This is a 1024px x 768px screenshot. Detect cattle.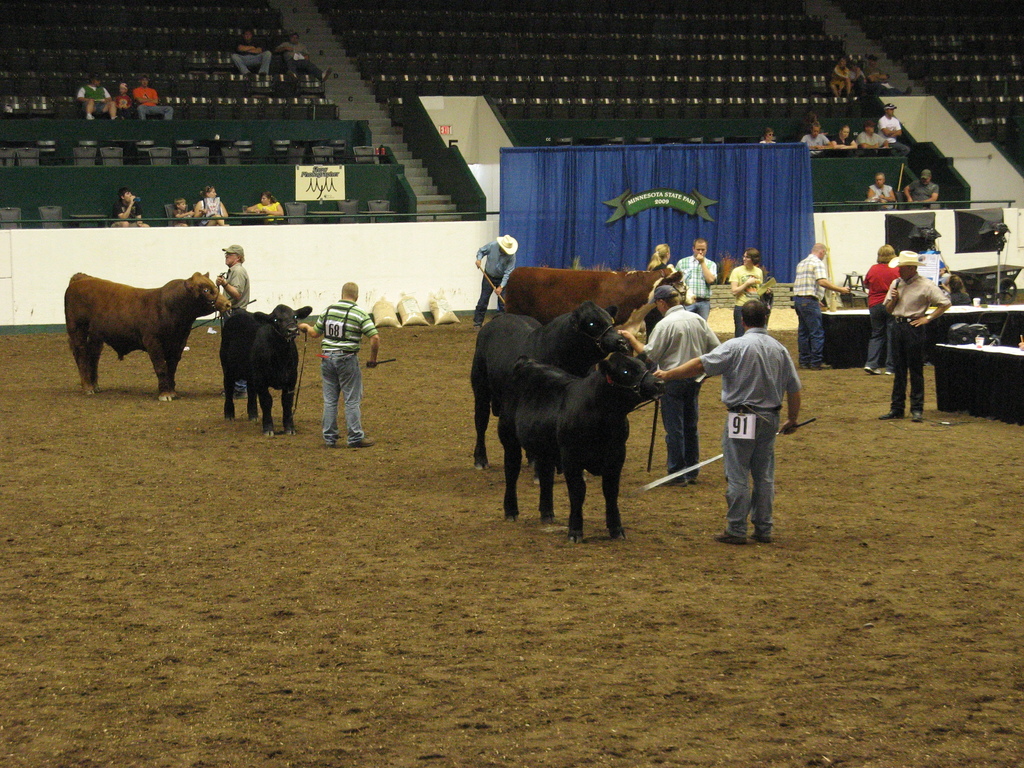
bbox(497, 344, 668, 543).
